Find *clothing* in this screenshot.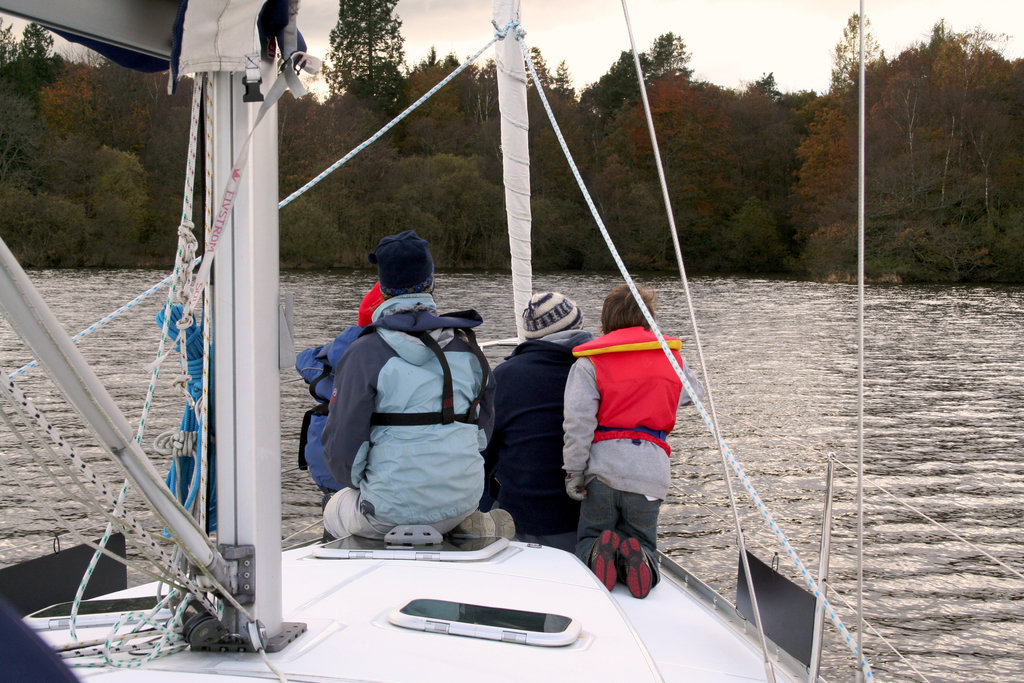
The bounding box for *clothing* is 474/336/580/538.
